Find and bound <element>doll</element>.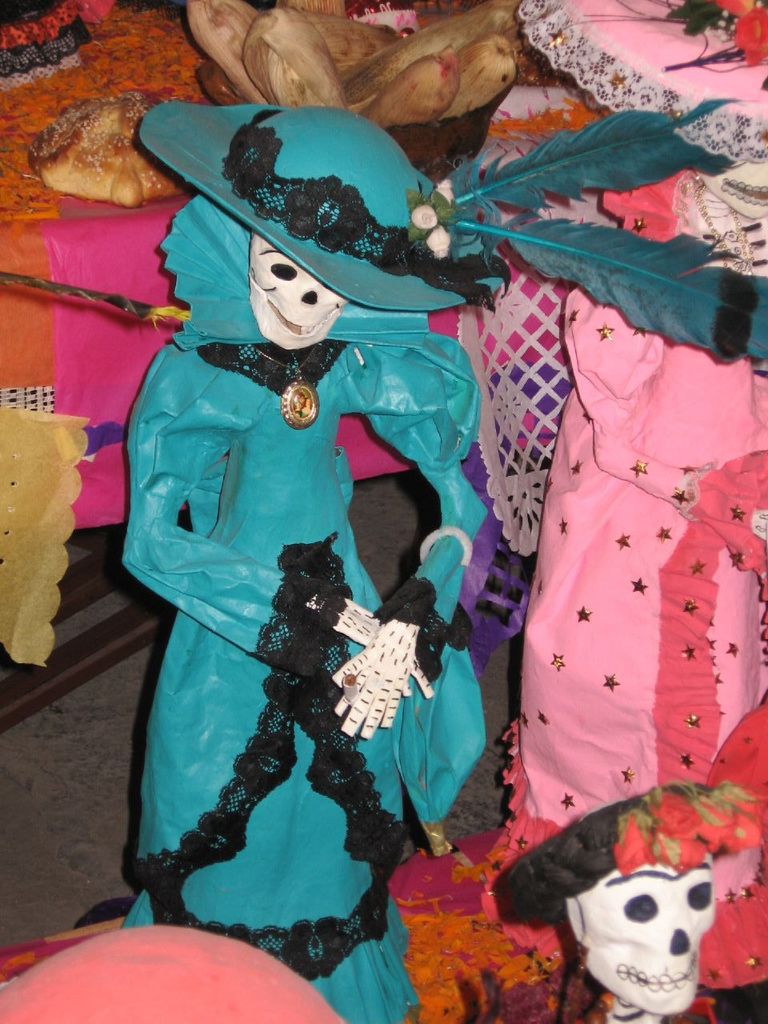
Bound: left=486, top=0, right=767, bottom=979.
